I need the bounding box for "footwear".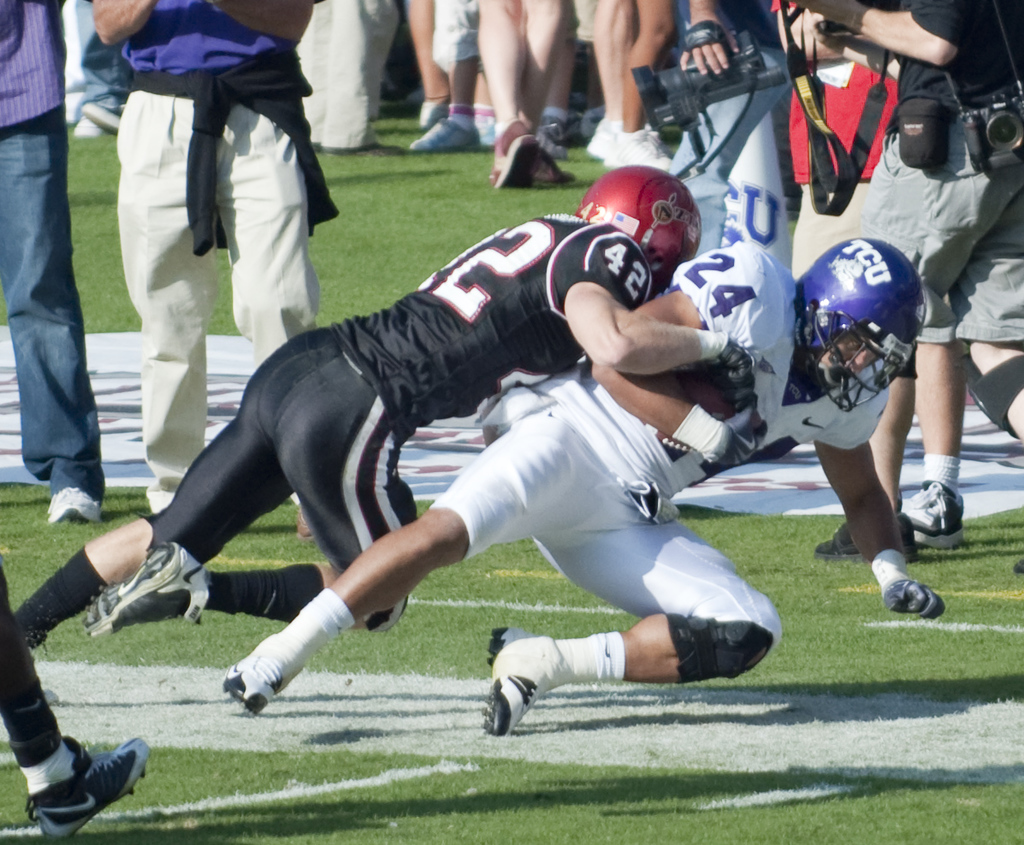
Here it is: detection(476, 125, 494, 152).
